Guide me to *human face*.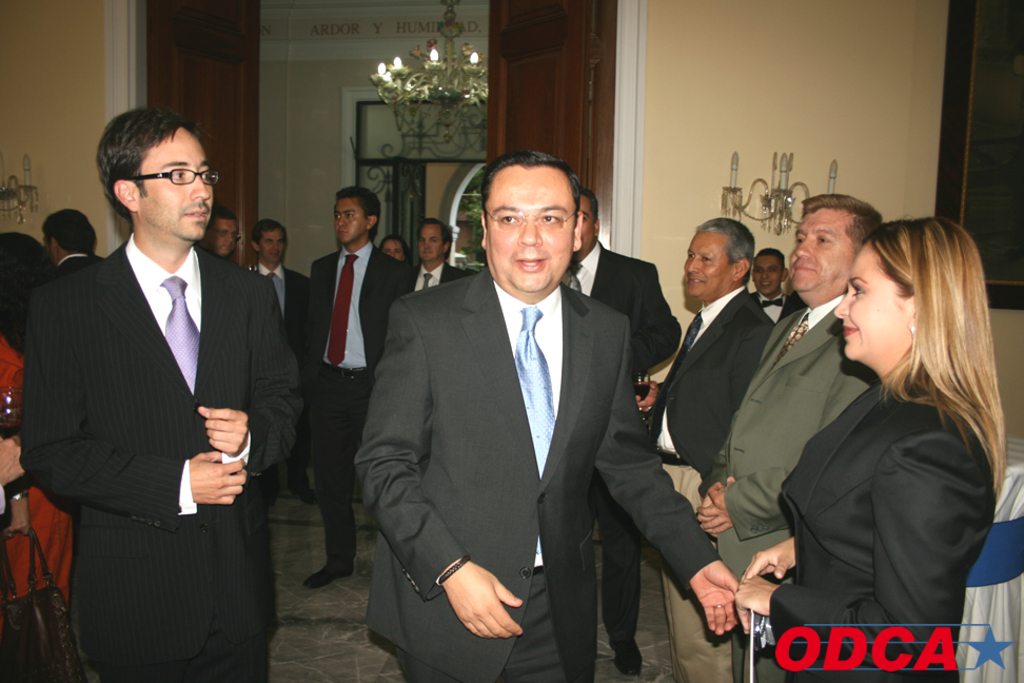
Guidance: {"x1": 262, "y1": 228, "x2": 290, "y2": 265}.
